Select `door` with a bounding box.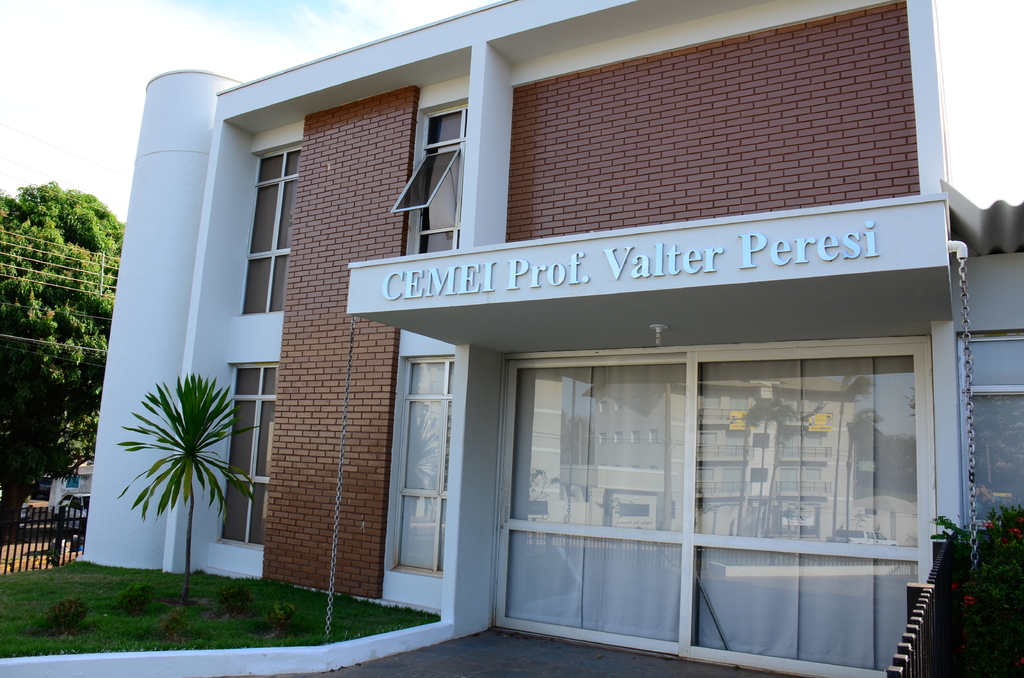
locate(493, 353, 685, 654).
